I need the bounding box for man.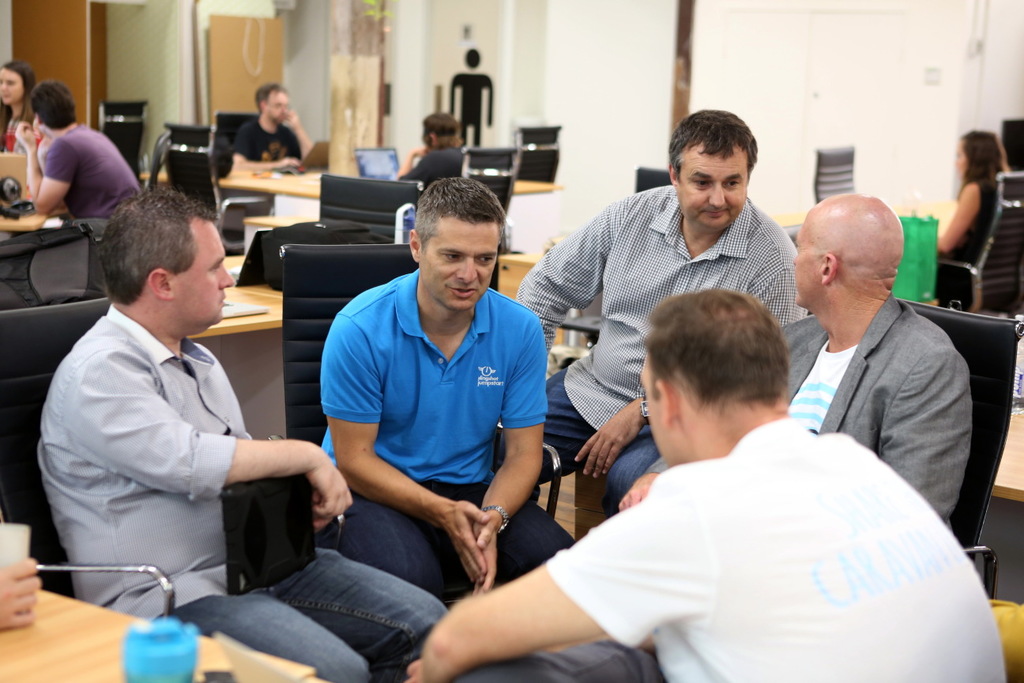
Here it is: [318,175,570,606].
